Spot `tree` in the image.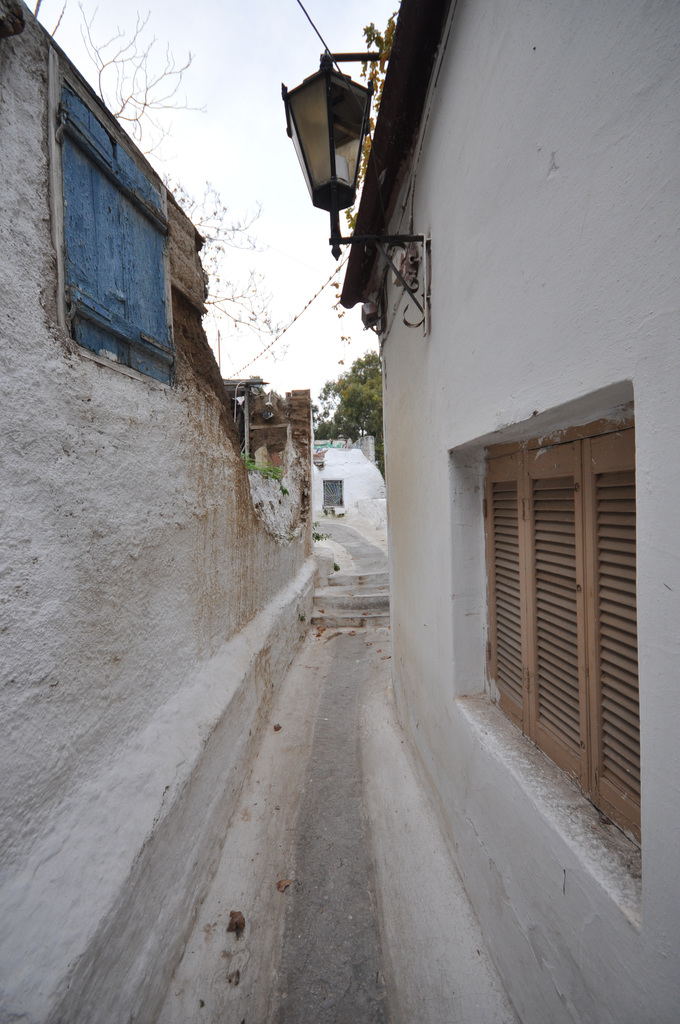
`tree` found at (311, 349, 387, 478).
